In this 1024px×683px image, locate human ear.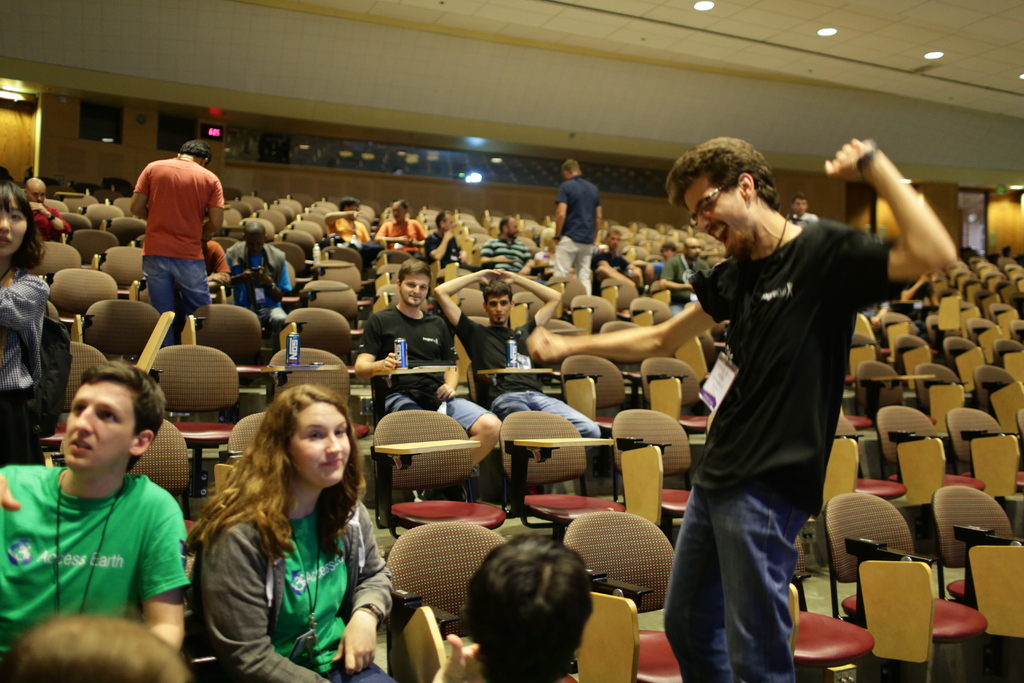
Bounding box: <bbox>130, 427, 156, 459</bbox>.
